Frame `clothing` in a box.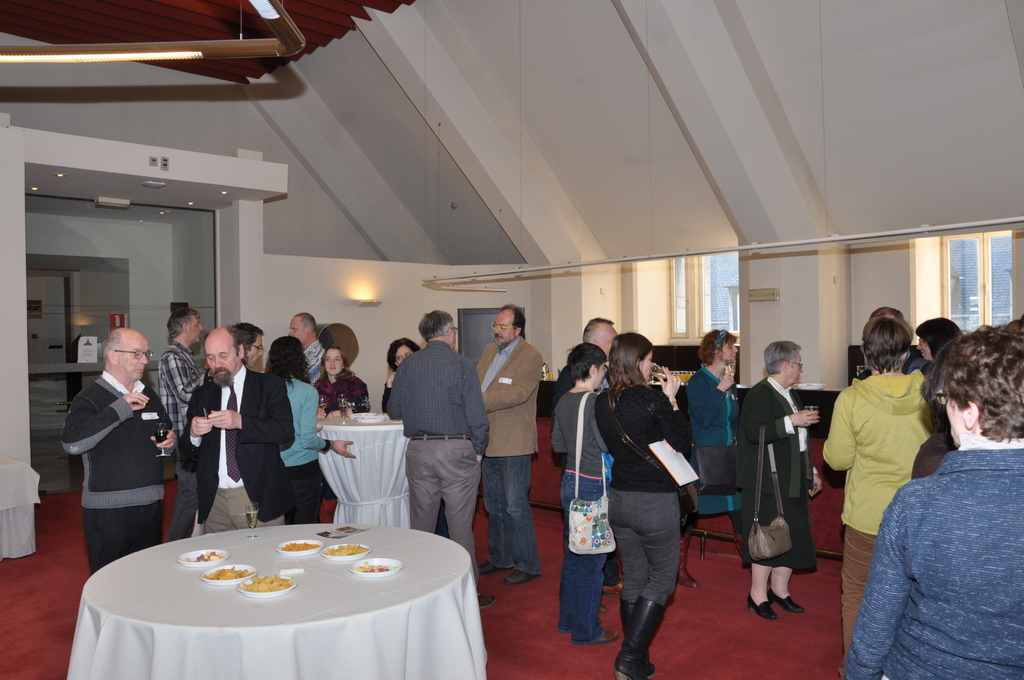
BBox(680, 363, 748, 527).
